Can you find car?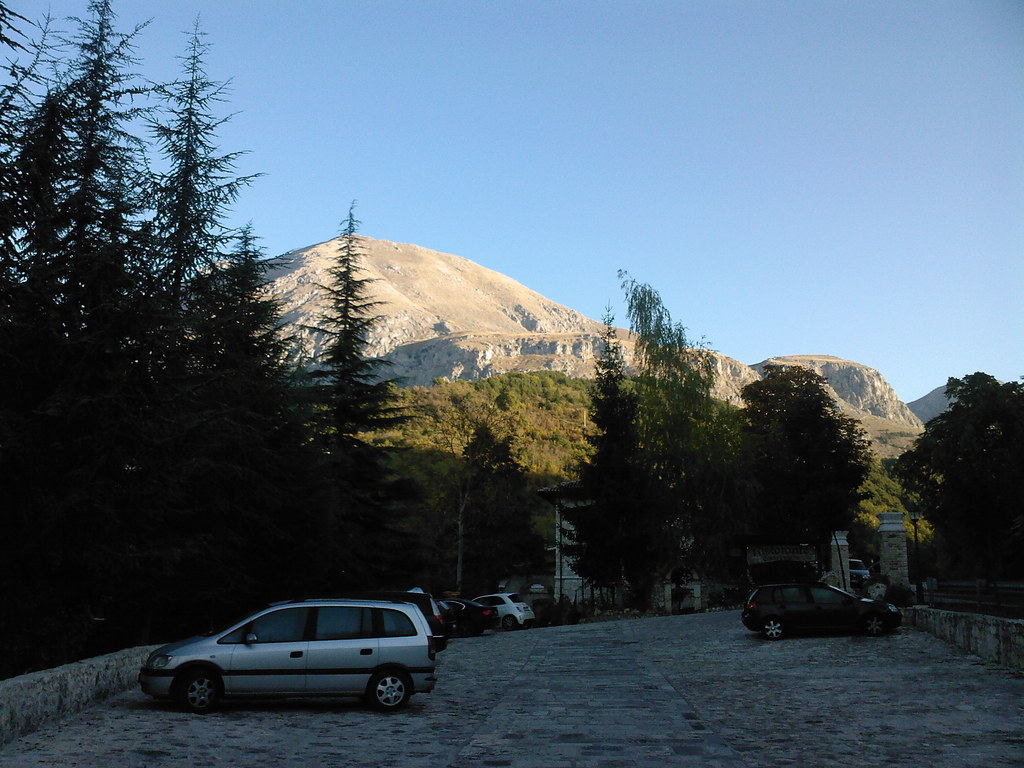
Yes, bounding box: crop(436, 597, 502, 637).
